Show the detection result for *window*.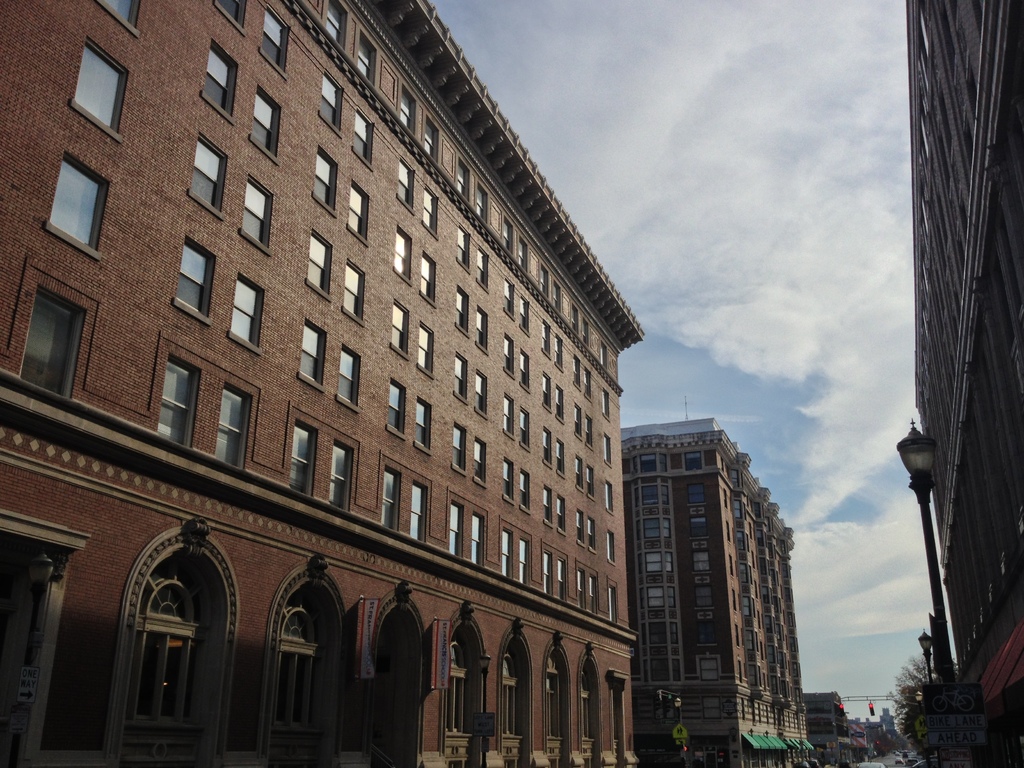
{"left": 540, "top": 428, "right": 552, "bottom": 467}.
